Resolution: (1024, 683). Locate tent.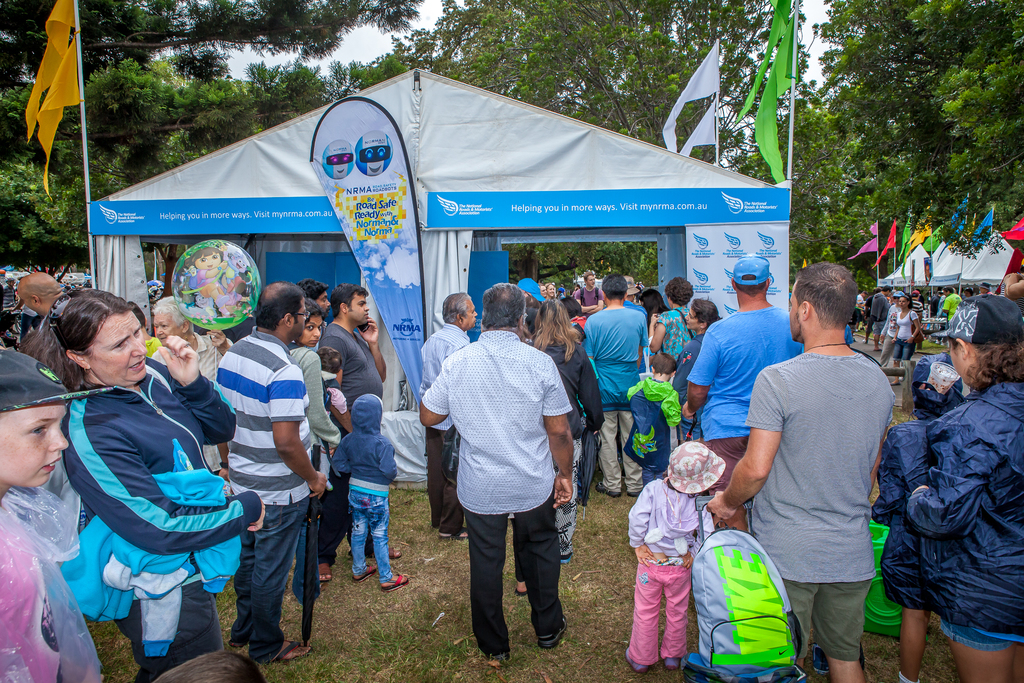
[60,77,800,493].
